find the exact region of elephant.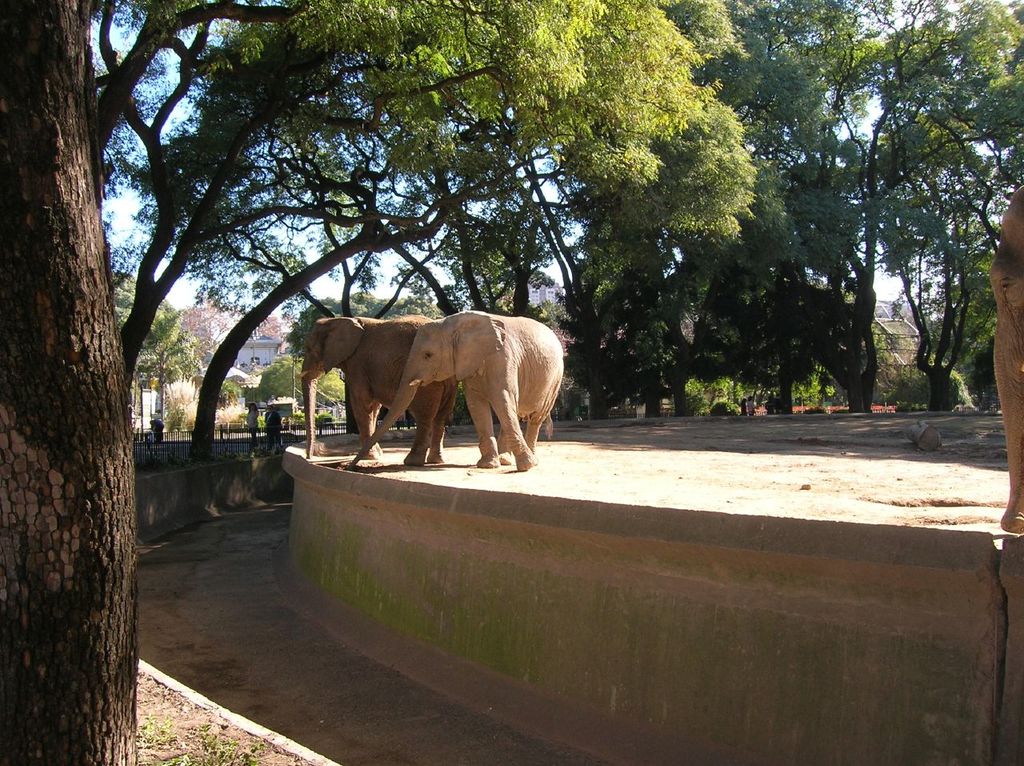
Exact region: 345/313/563/473.
